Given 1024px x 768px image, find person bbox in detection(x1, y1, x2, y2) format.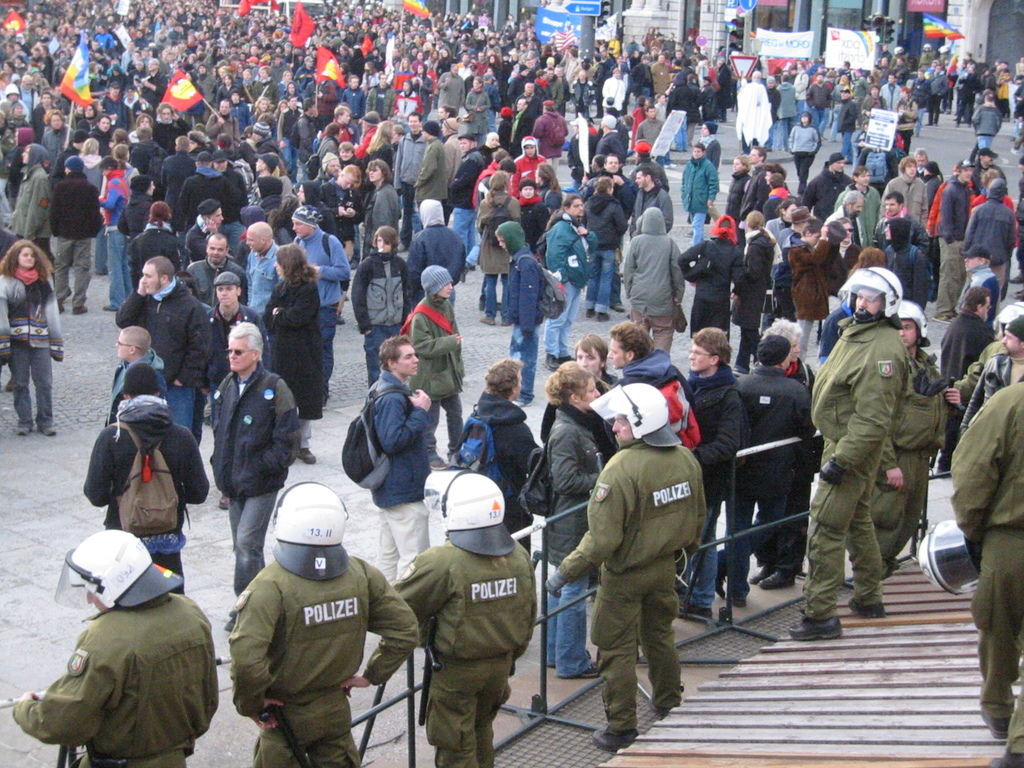
detection(941, 378, 1023, 767).
